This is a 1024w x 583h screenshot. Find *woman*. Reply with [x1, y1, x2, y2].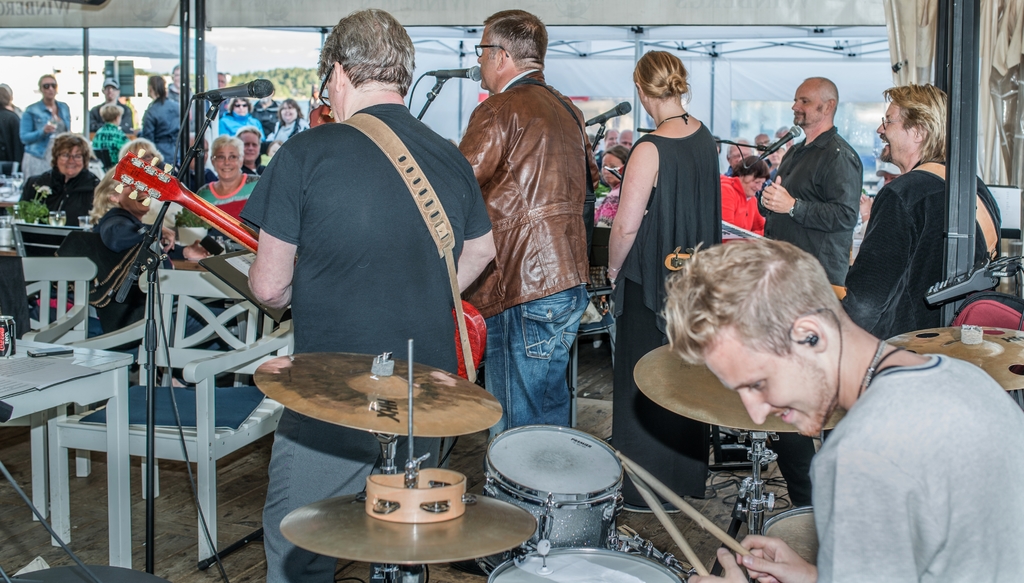
[193, 127, 294, 230].
